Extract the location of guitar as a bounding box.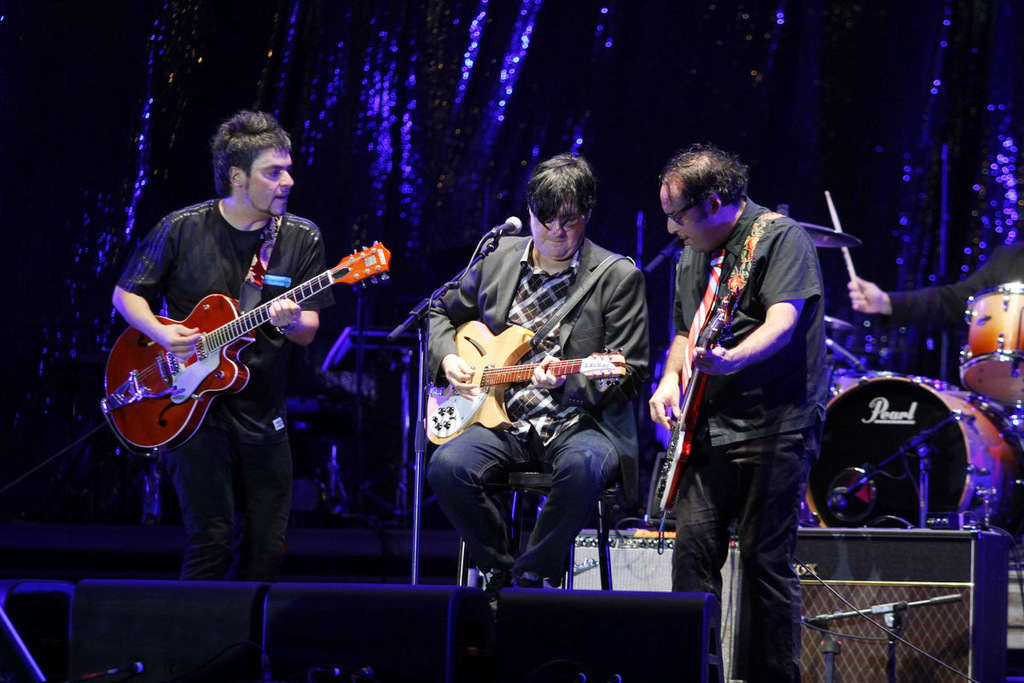
bbox=(102, 237, 387, 463).
